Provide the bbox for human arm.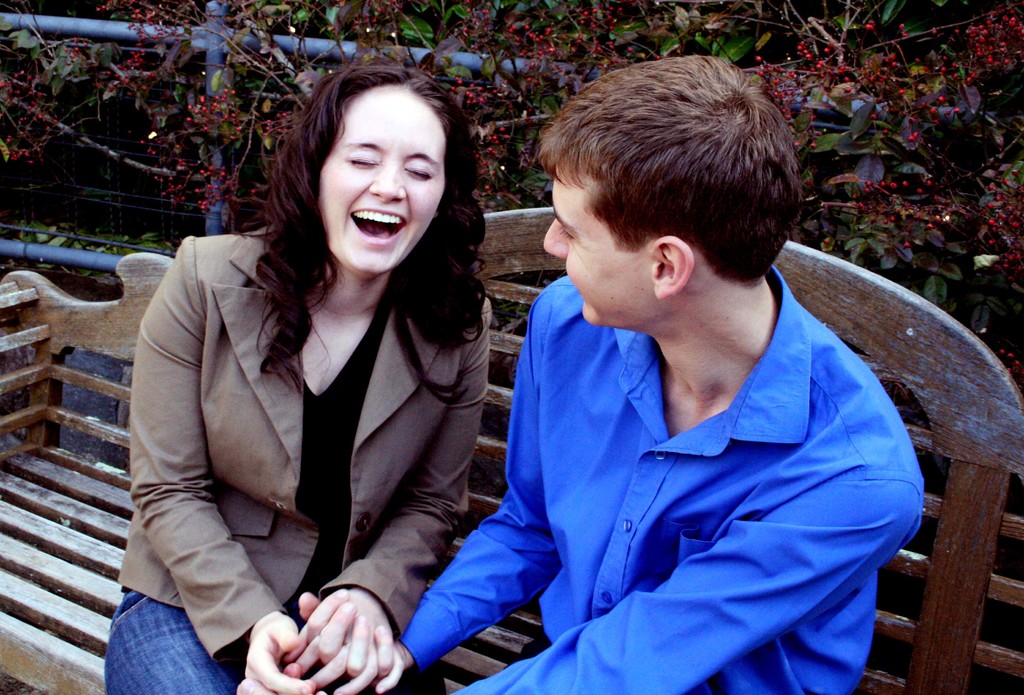
bbox=[431, 421, 937, 694].
